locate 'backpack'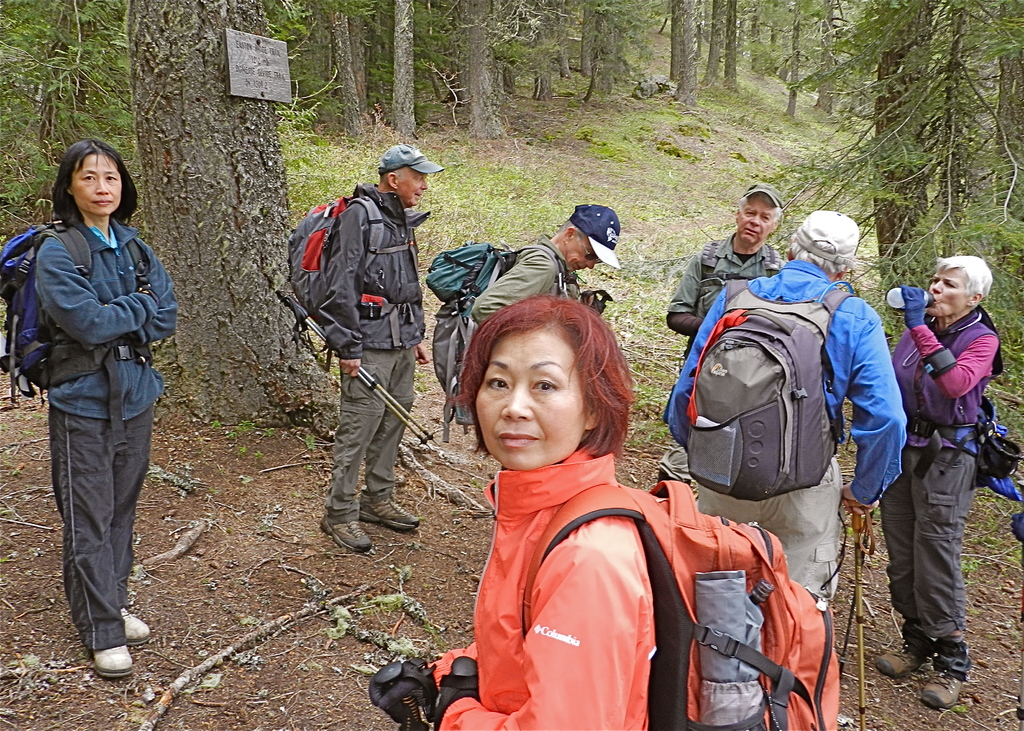
<bbox>691, 237, 781, 316</bbox>
